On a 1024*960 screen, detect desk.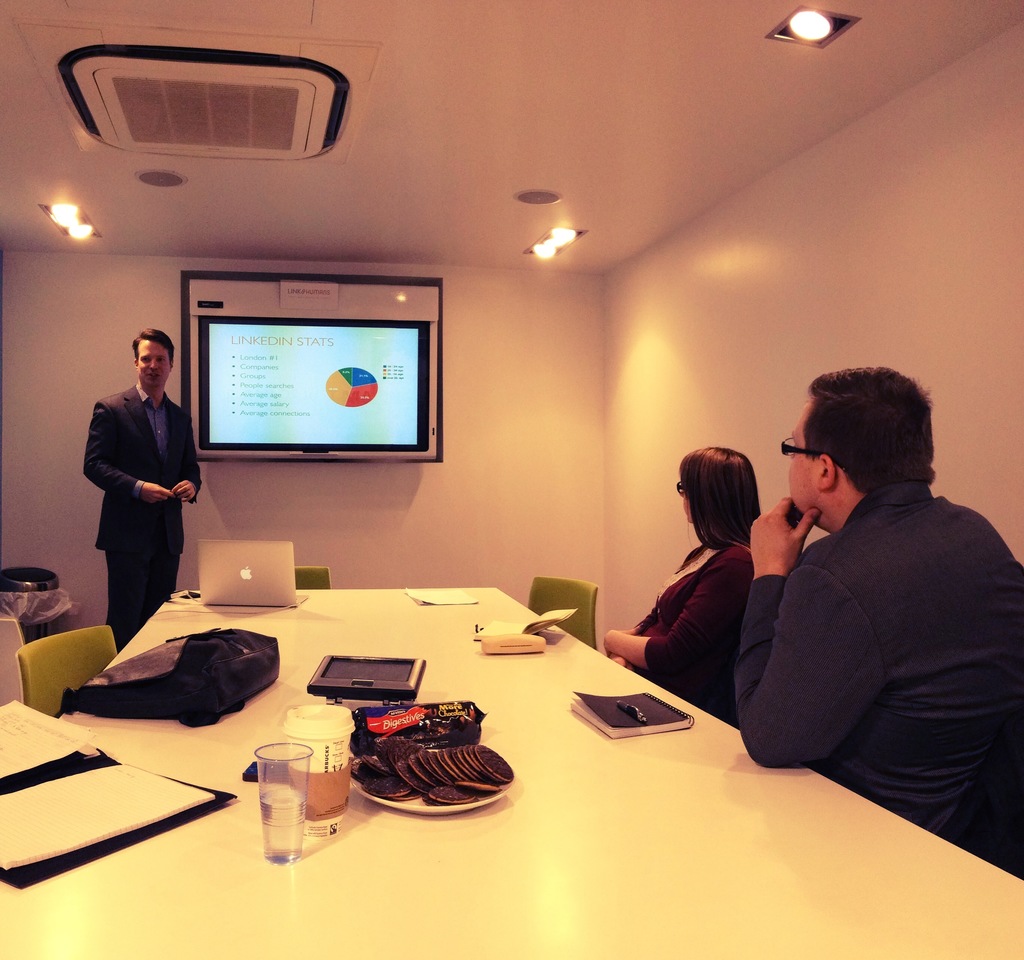
<box>21,597,951,929</box>.
